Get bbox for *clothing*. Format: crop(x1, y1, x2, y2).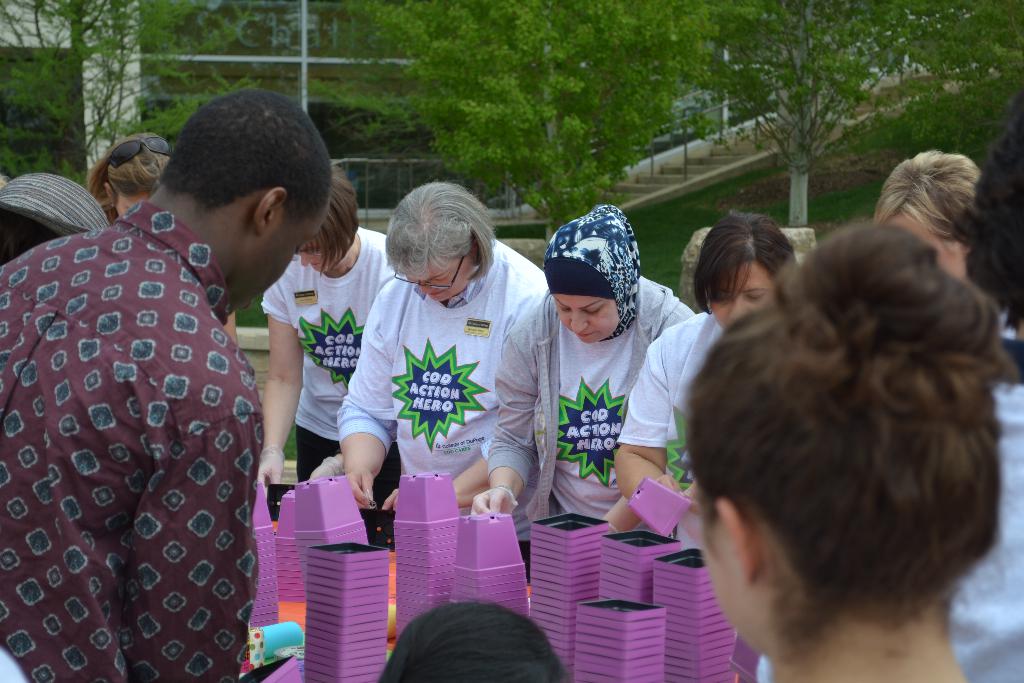
crop(484, 276, 699, 538).
